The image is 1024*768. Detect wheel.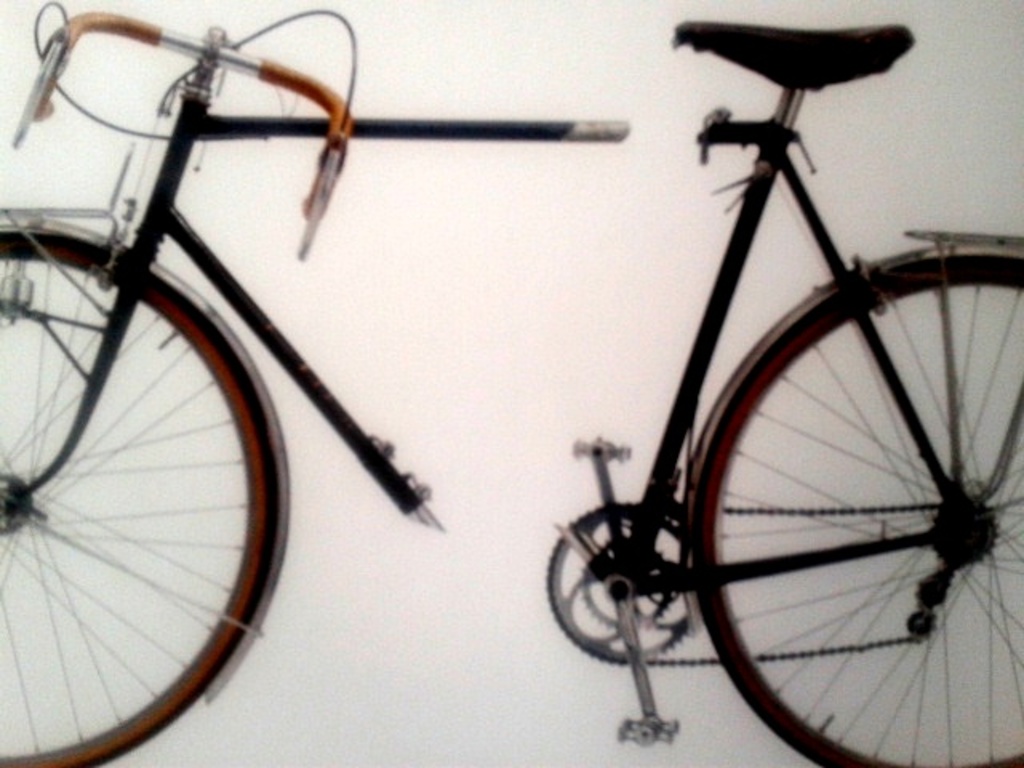
Detection: 0:221:290:766.
